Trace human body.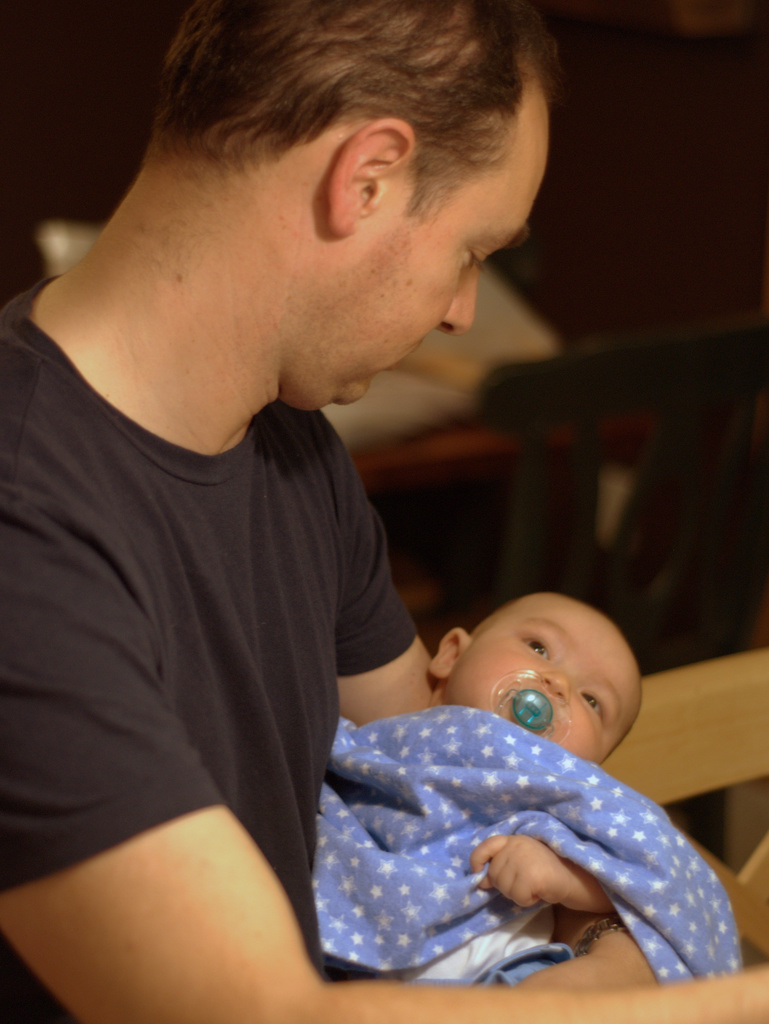
Traced to l=0, t=40, r=603, b=1023.
